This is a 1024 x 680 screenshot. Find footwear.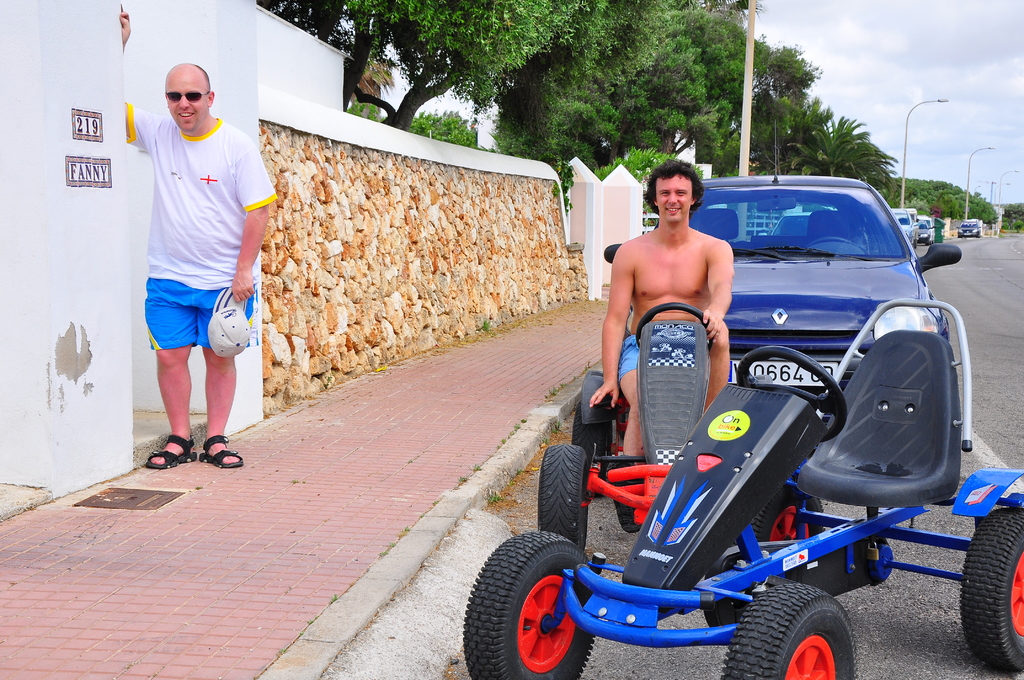
Bounding box: 139,435,194,465.
